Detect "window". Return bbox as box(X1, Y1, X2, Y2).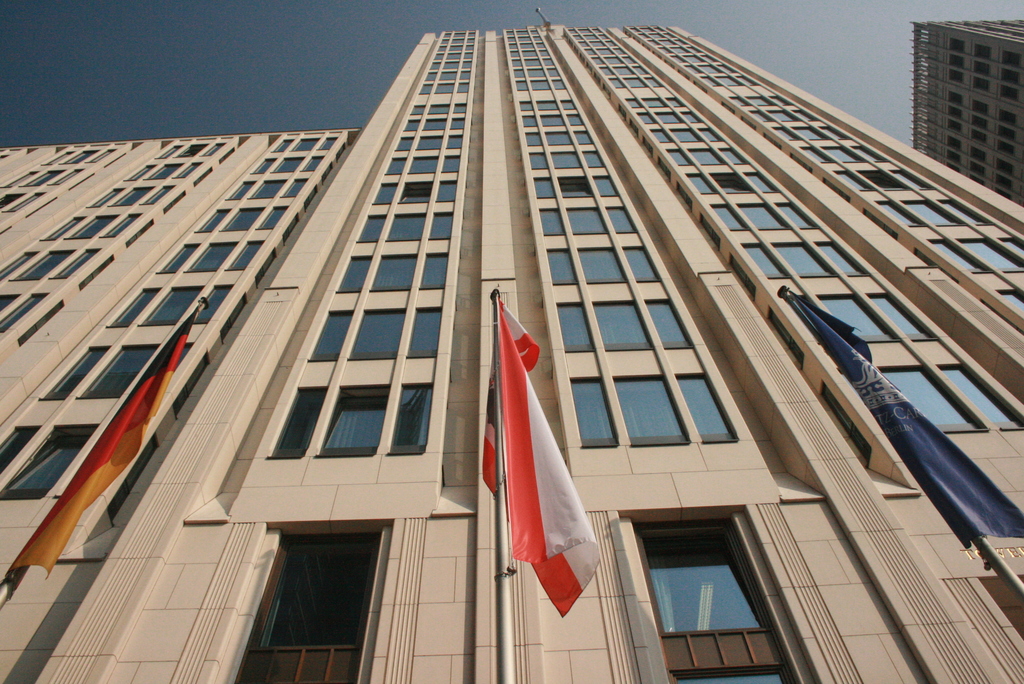
box(269, 134, 295, 153).
